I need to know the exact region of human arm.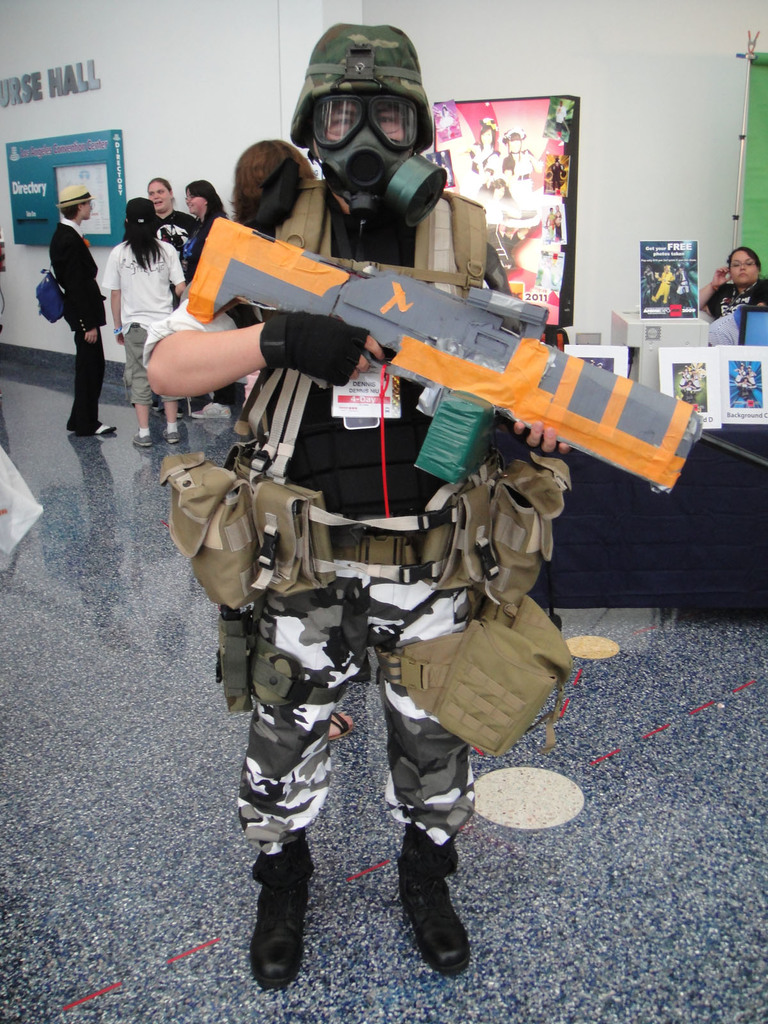
Region: (left=683, top=262, right=737, bottom=312).
